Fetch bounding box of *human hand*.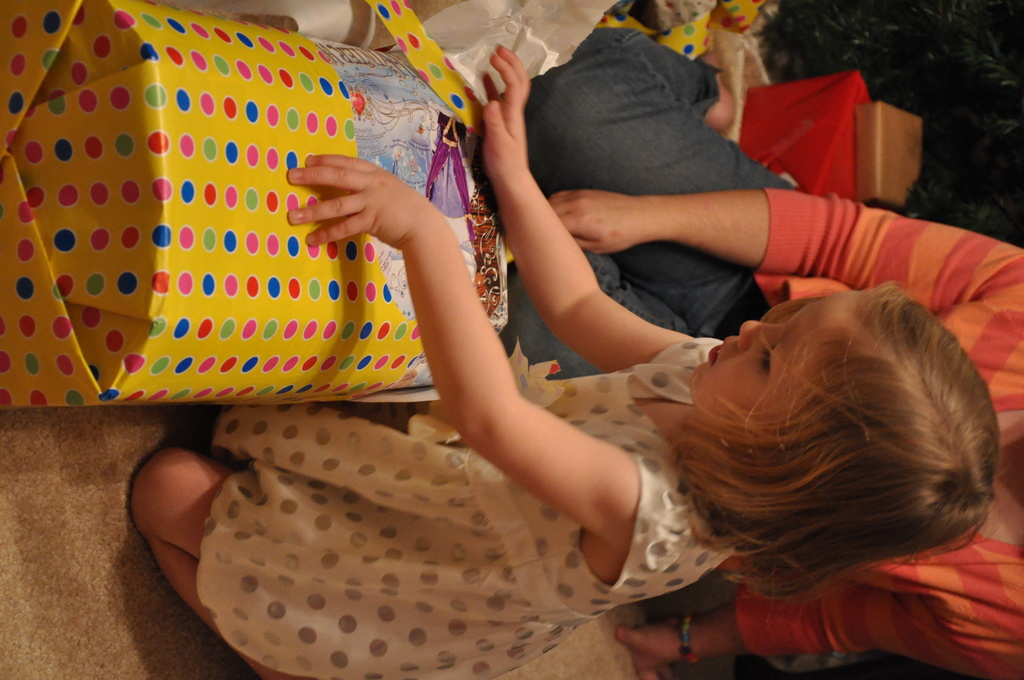
Bbox: region(546, 188, 644, 255).
